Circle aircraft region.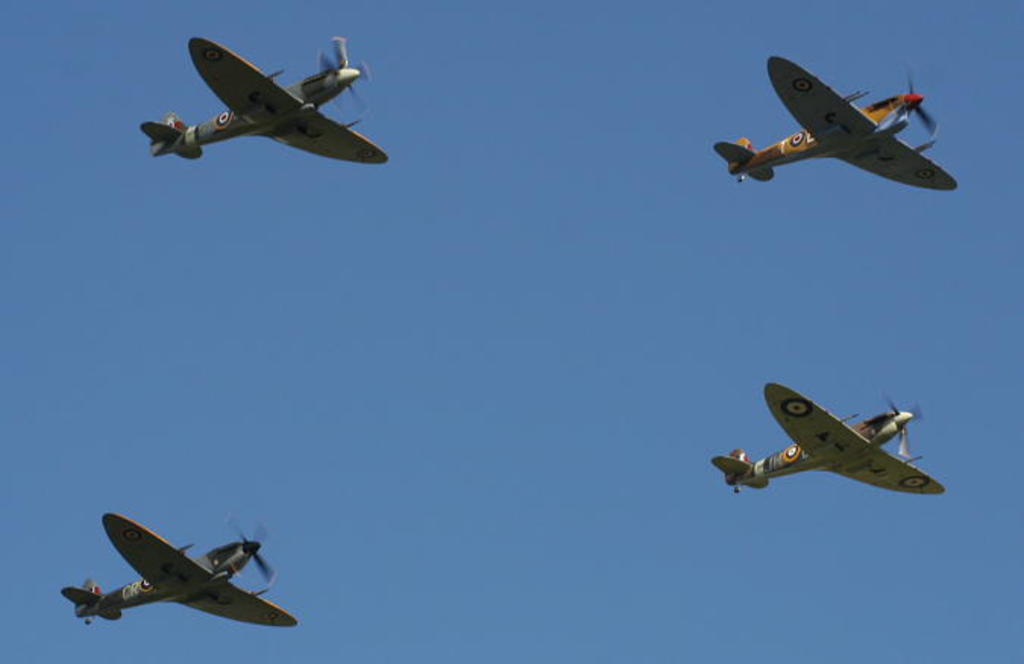
Region: {"left": 710, "top": 58, "right": 959, "bottom": 194}.
